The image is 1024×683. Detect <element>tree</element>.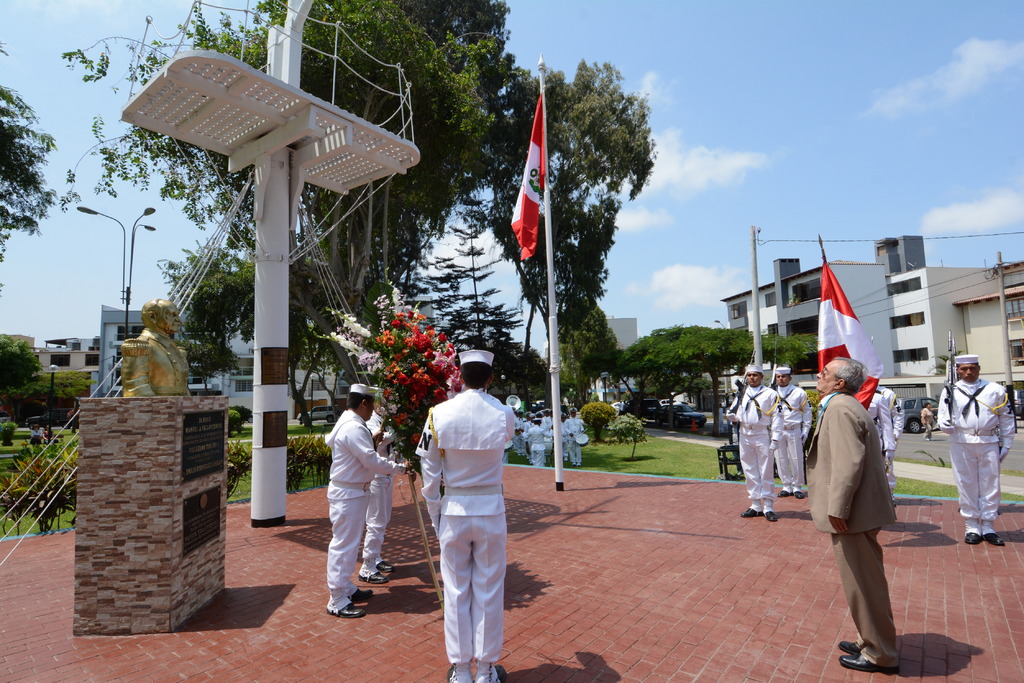
Detection: bbox=(152, 236, 243, 399).
